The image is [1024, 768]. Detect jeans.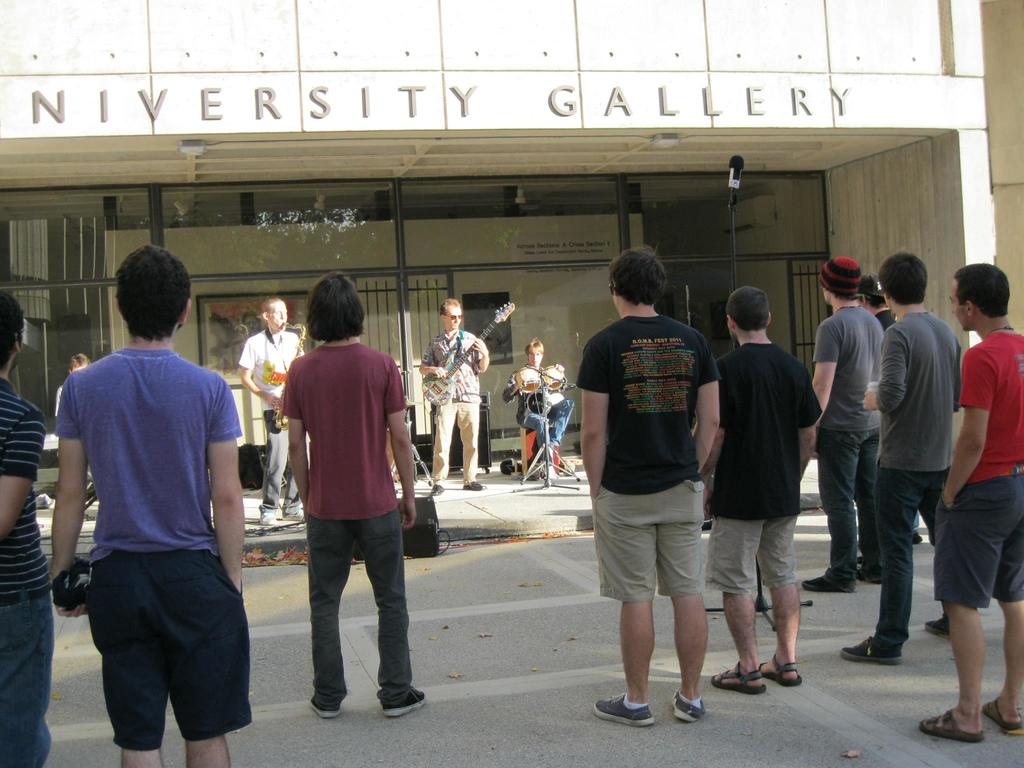
Detection: 819, 424, 882, 589.
